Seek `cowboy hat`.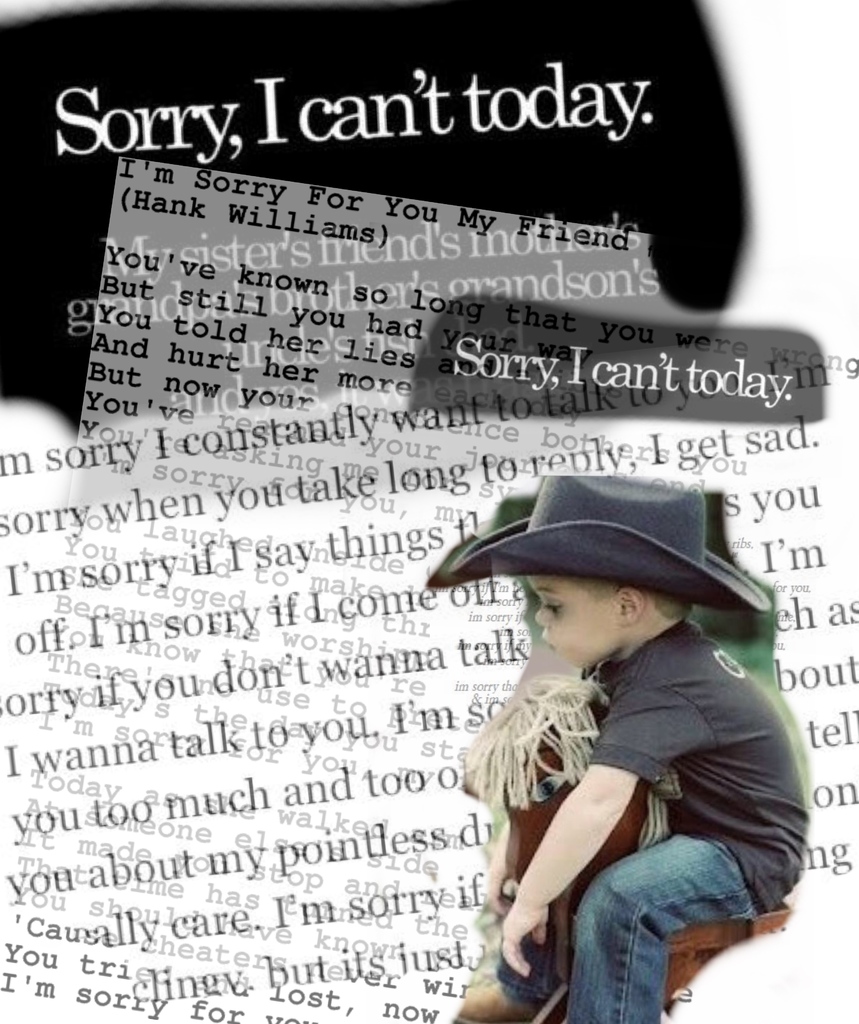
l=445, t=487, r=765, b=607.
